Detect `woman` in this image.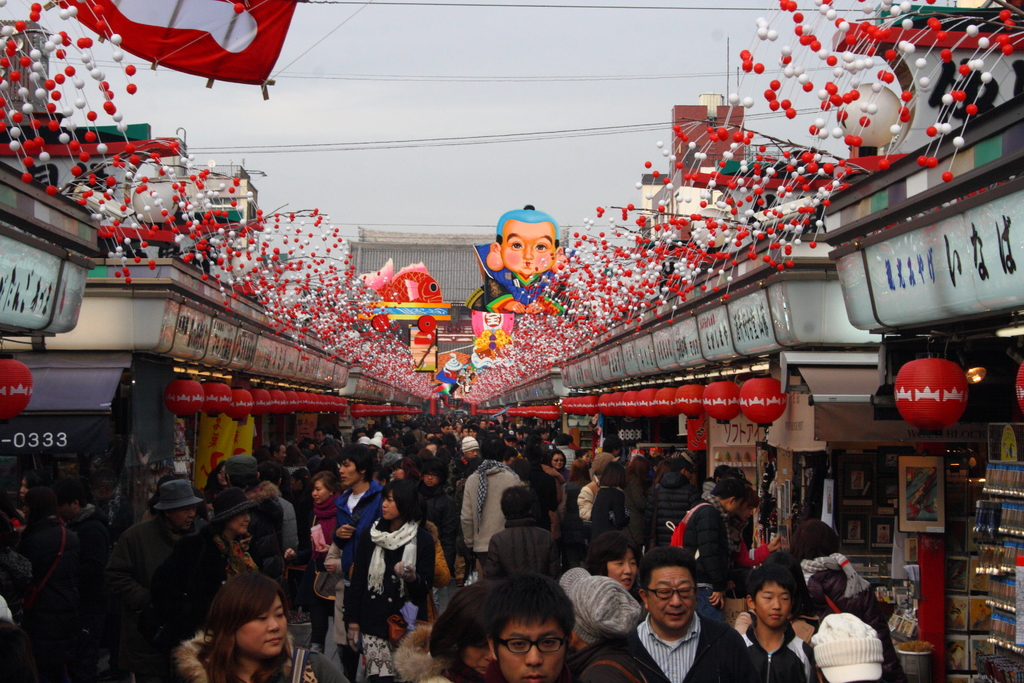
Detection: detection(172, 573, 312, 682).
